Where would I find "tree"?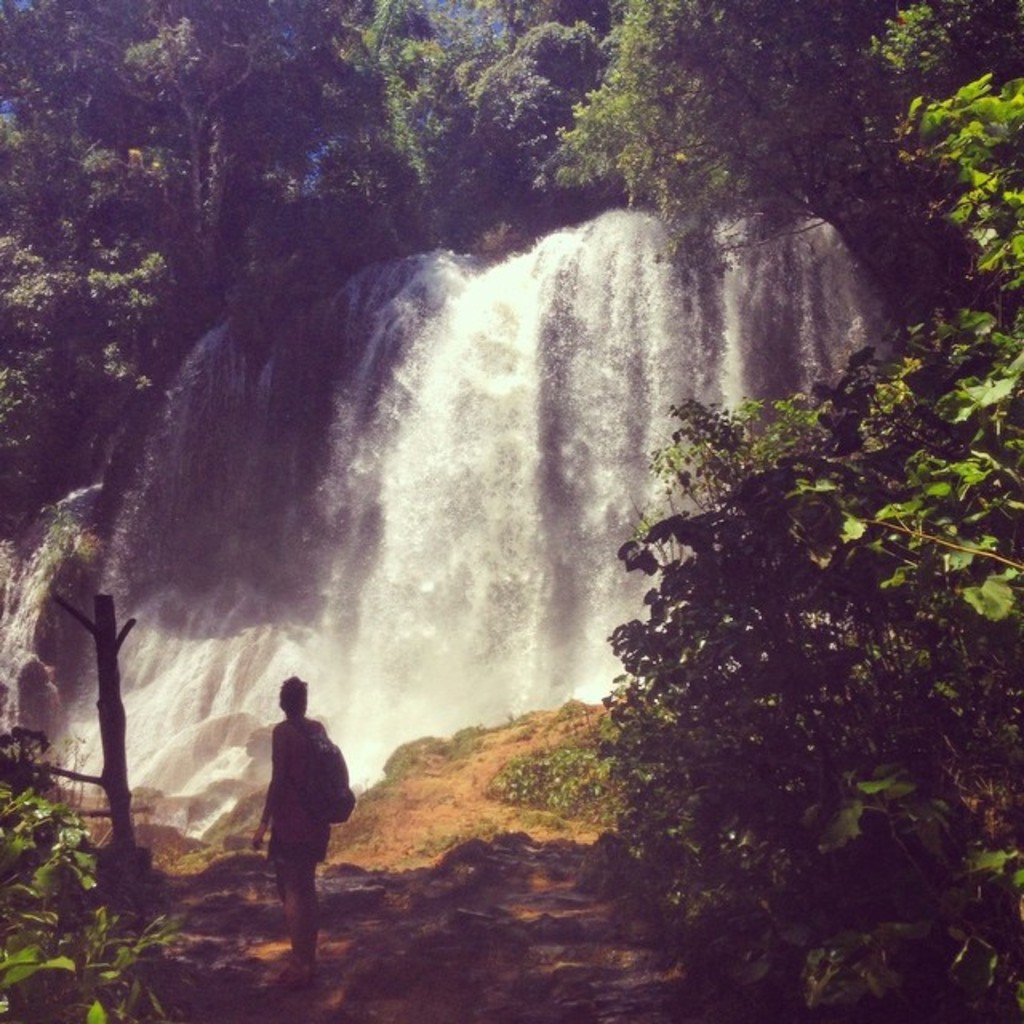
At <region>598, 66, 1022, 1022</region>.
